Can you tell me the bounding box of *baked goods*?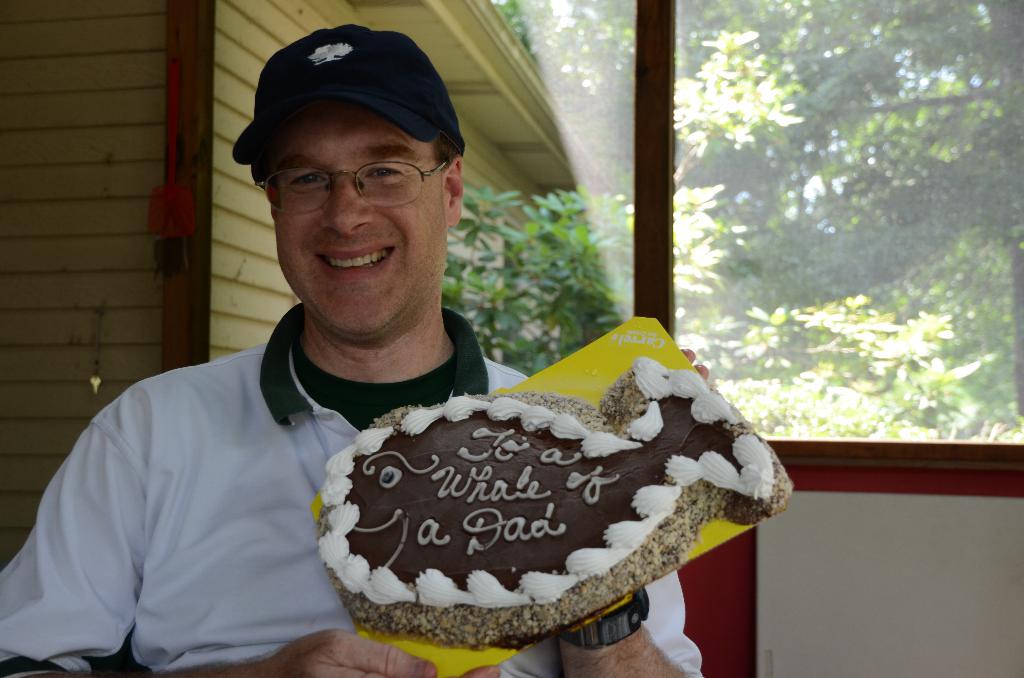
bbox=(323, 355, 794, 646).
